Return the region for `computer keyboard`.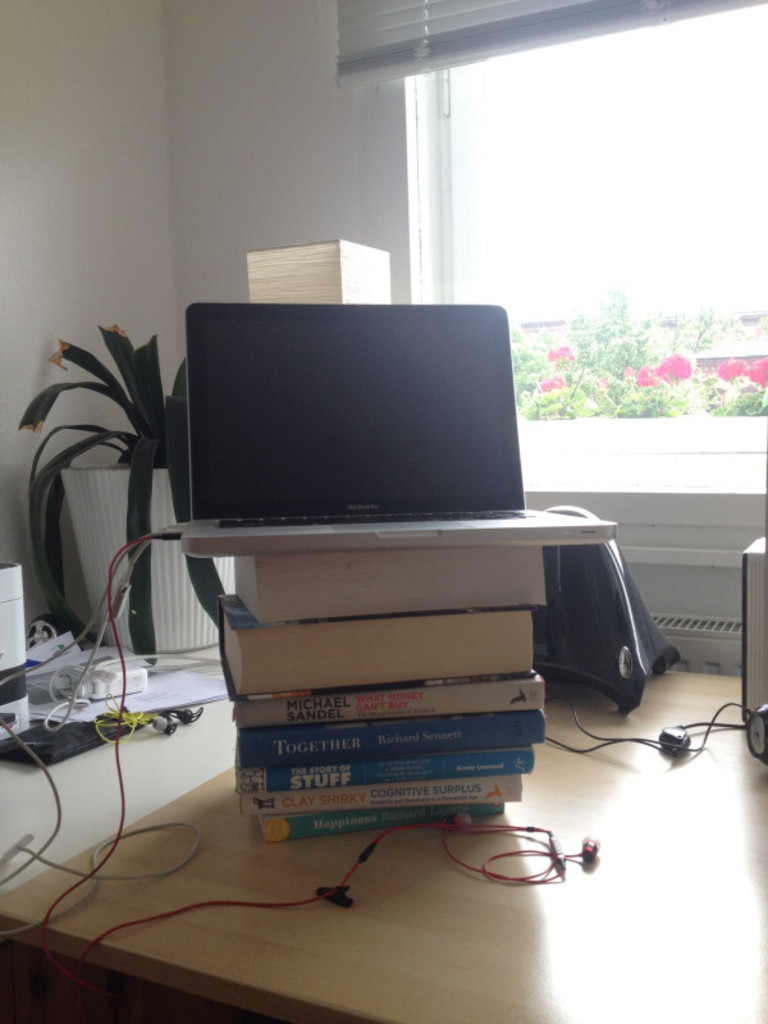
locate(215, 504, 539, 527).
